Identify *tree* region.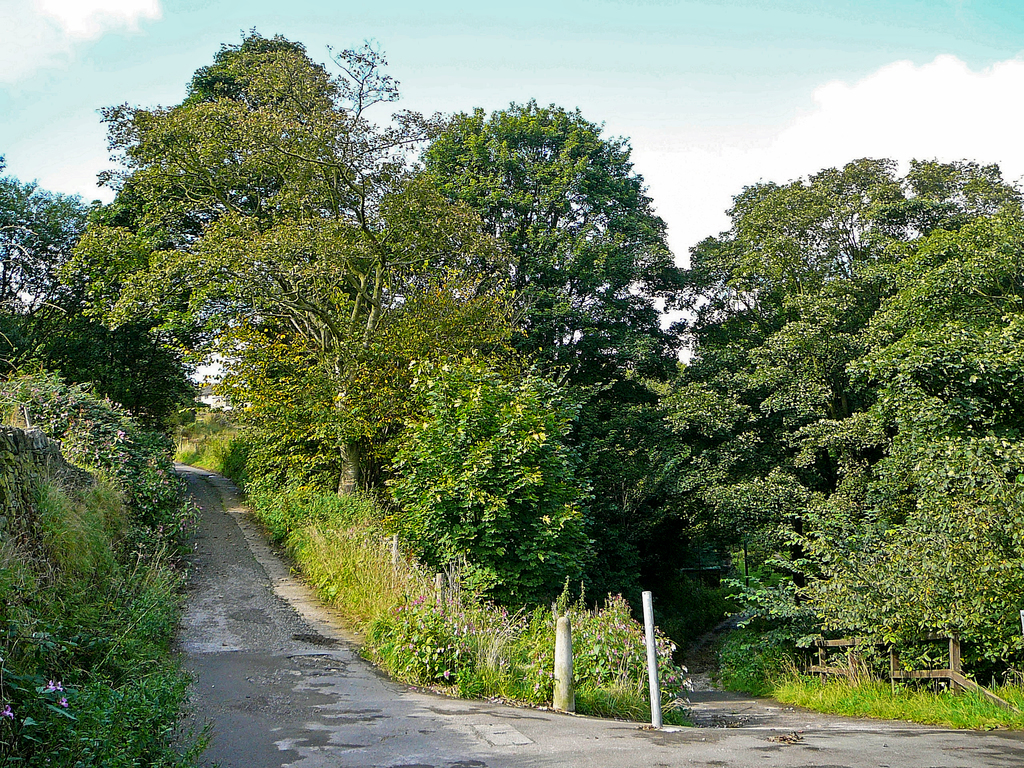
Region: (637,154,1023,683).
